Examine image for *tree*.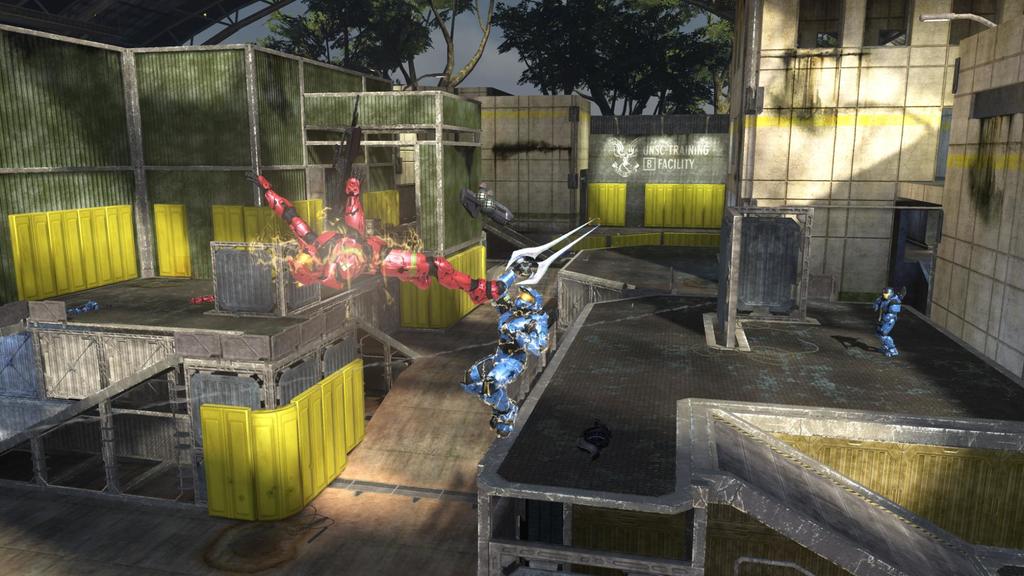
Examination result: select_region(477, 12, 748, 115).
